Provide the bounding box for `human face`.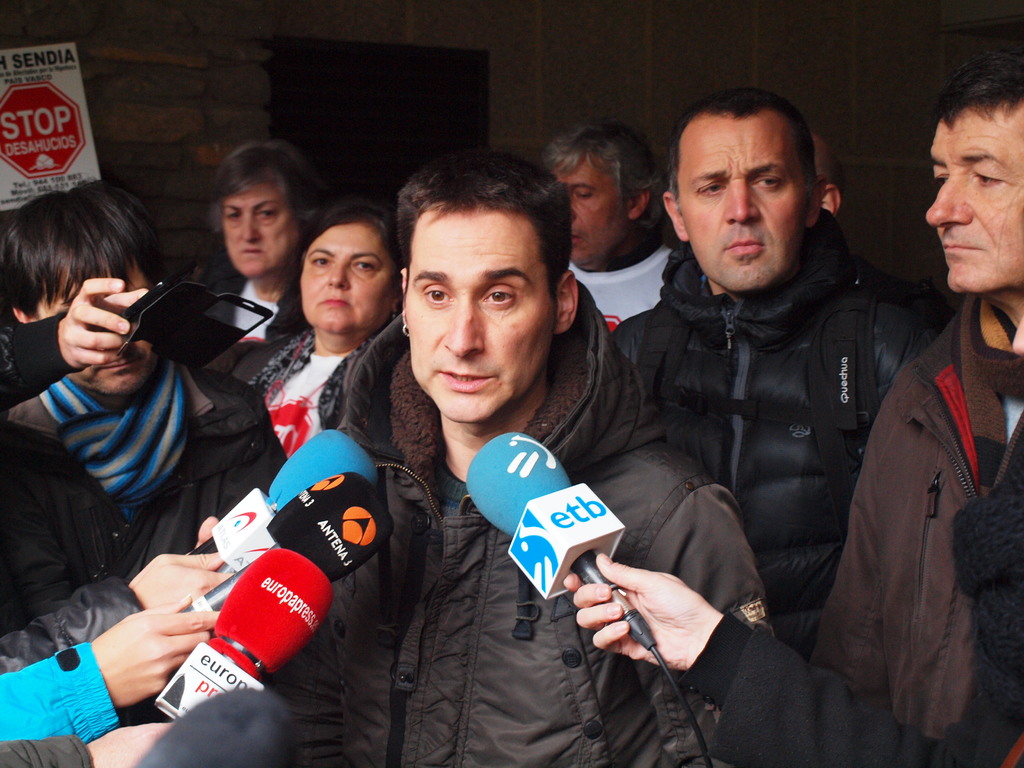
box=[920, 100, 1023, 302].
